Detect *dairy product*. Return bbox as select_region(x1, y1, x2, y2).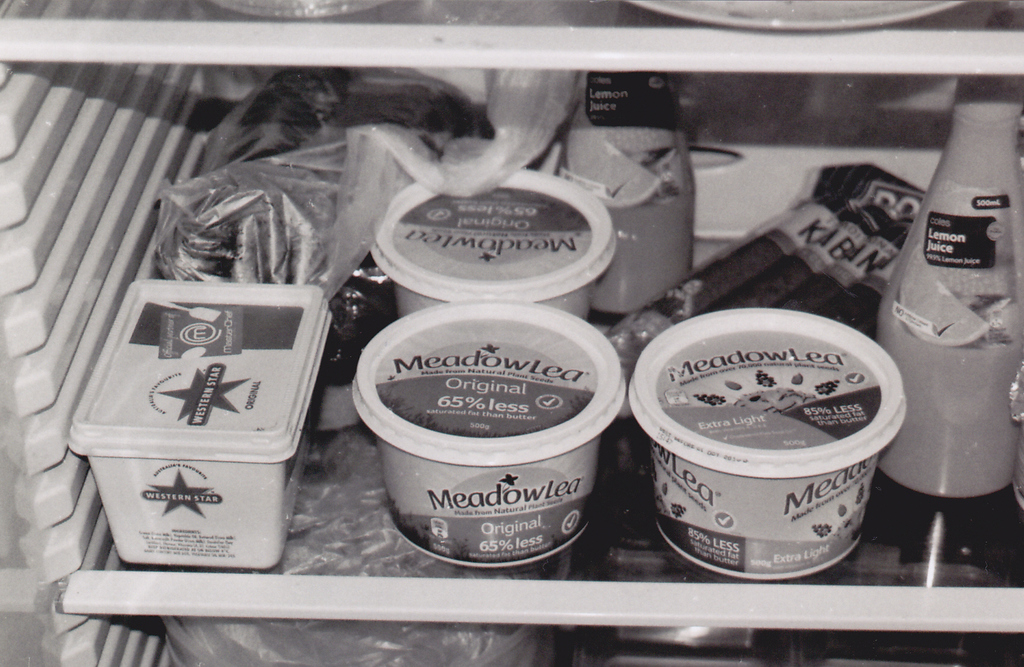
select_region(630, 328, 880, 580).
